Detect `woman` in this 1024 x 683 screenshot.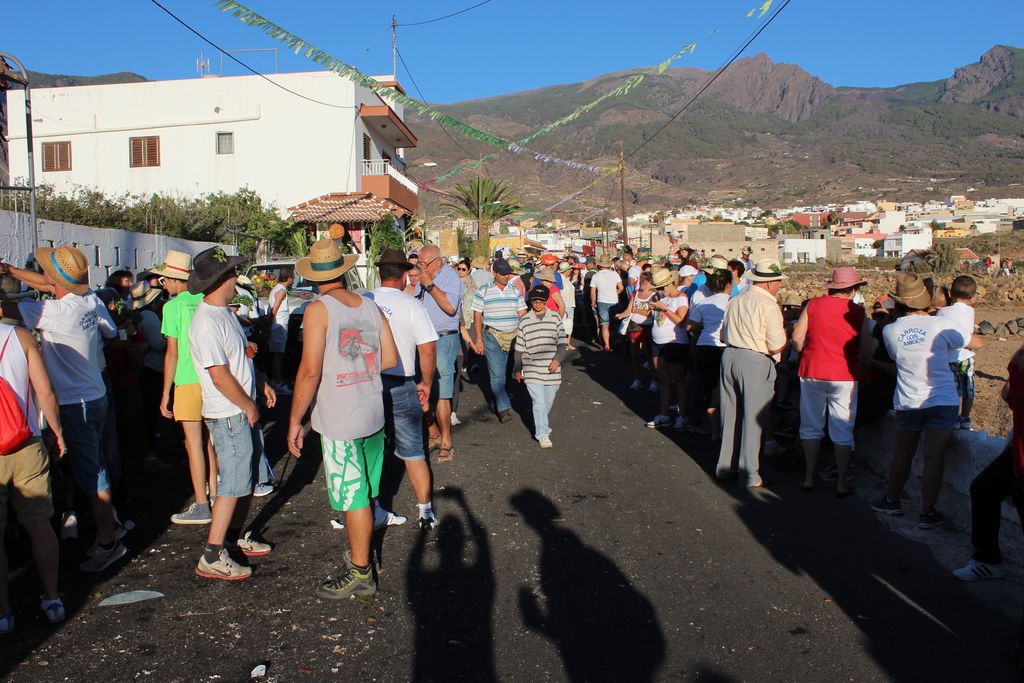
Detection: 611,270,664,393.
